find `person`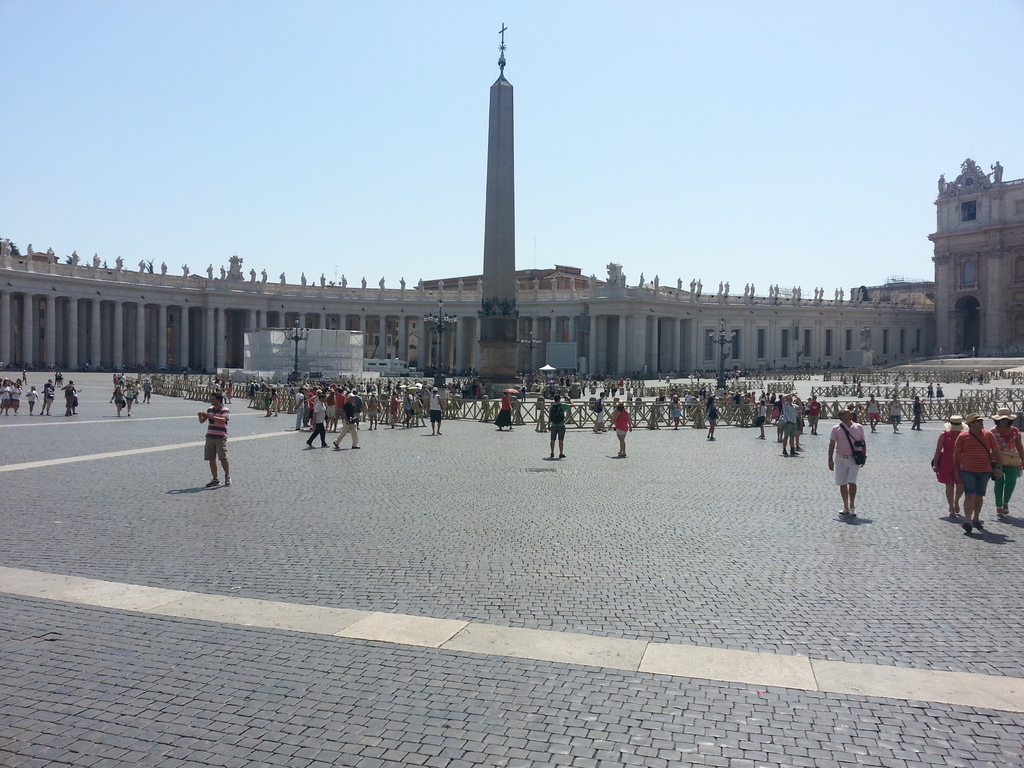
region(865, 394, 879, 431)
